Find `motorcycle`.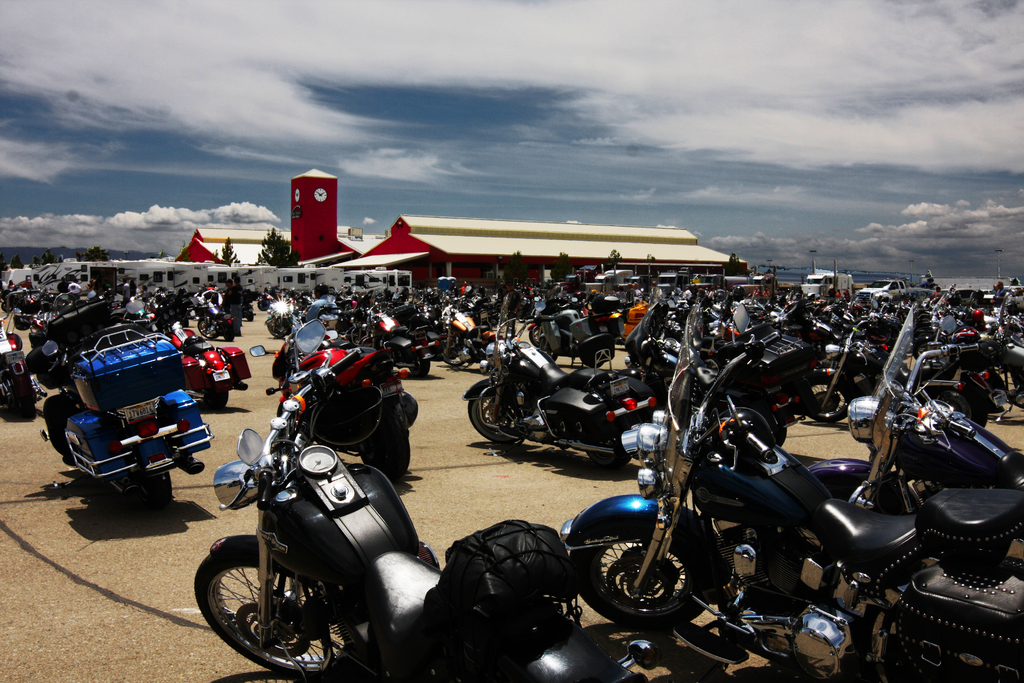
box=[193, 290, 235, 338].
